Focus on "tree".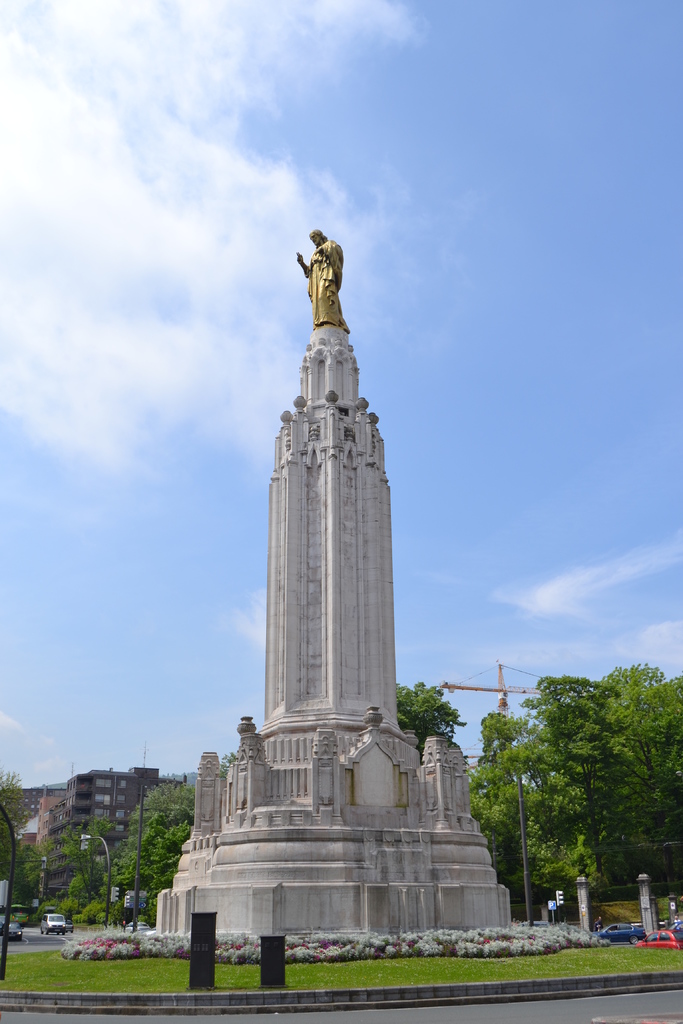
Focused at (120, 774, 199, 834).
